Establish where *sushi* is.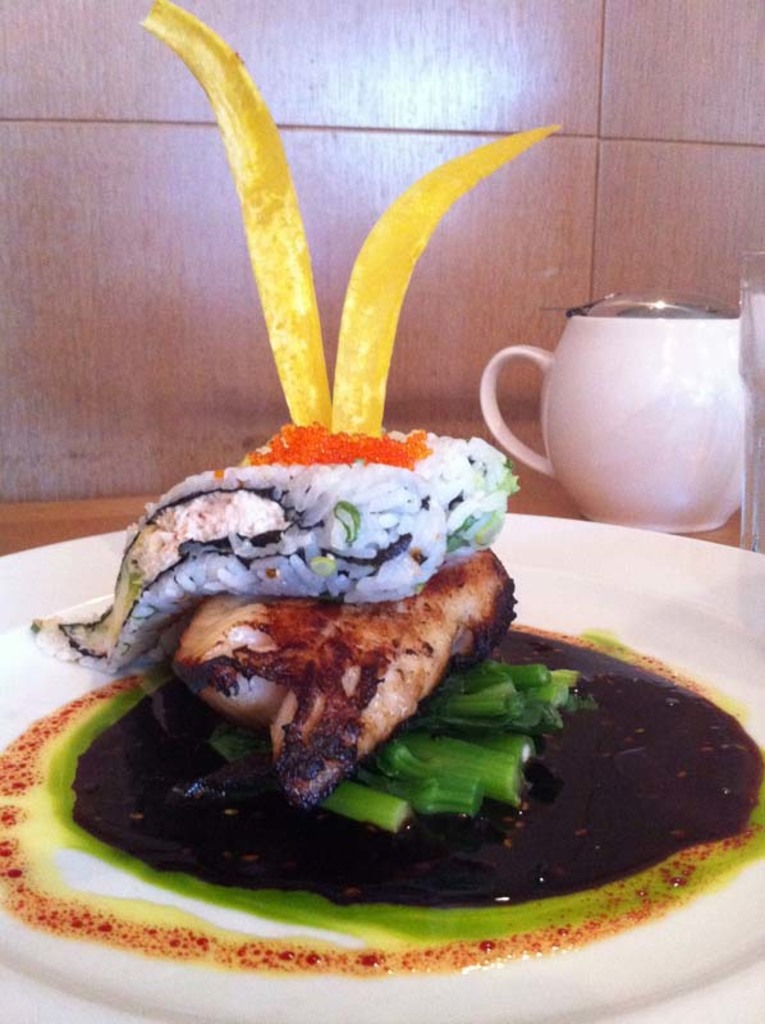
Established at detection(109, 397, 540, 654).
